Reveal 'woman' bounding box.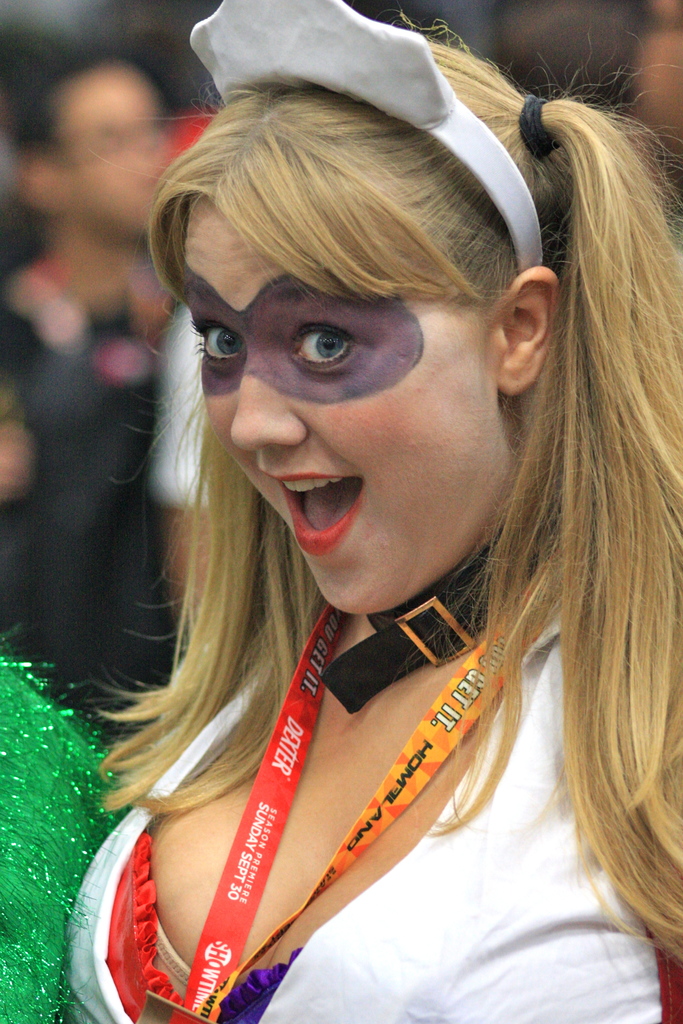
Revealed: 40,125,655,1005.
